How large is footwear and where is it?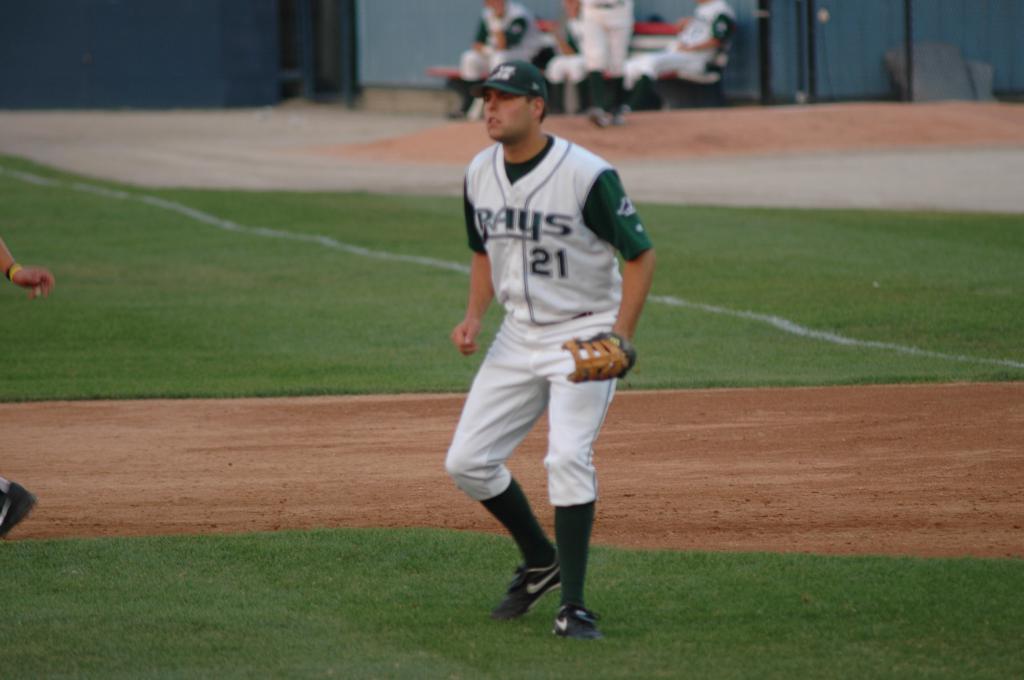
Bounding box: [582, 98, 611, 130].
